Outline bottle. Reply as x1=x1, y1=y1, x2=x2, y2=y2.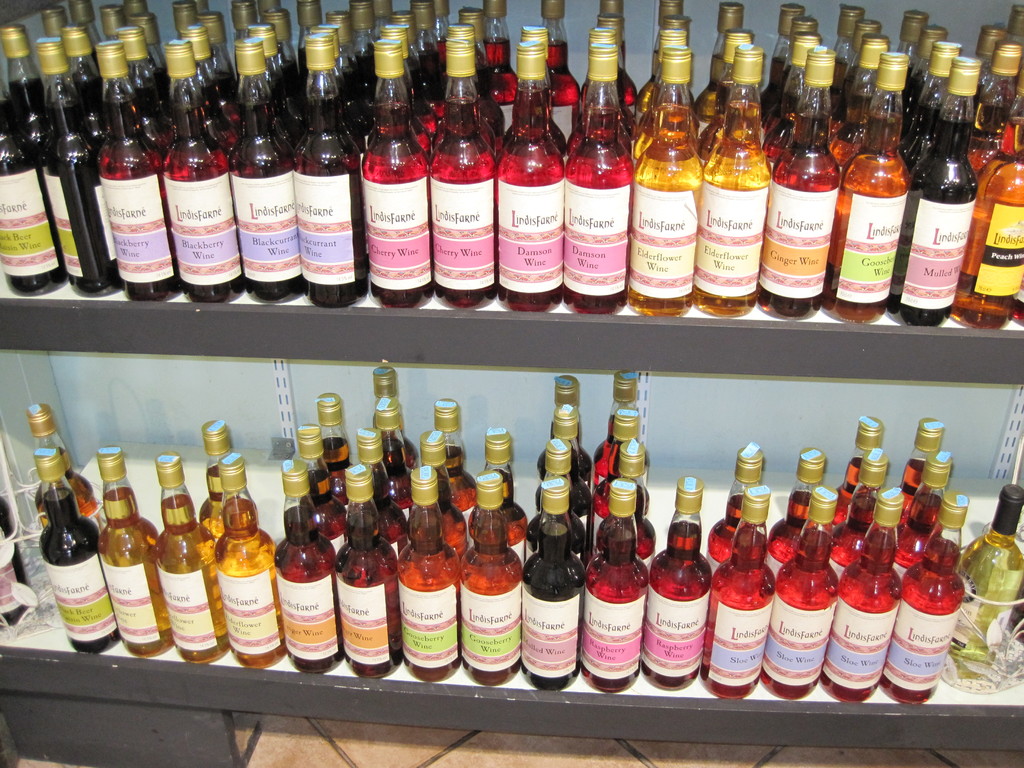
x1=899, y1=416, x2=948, y2=524.
